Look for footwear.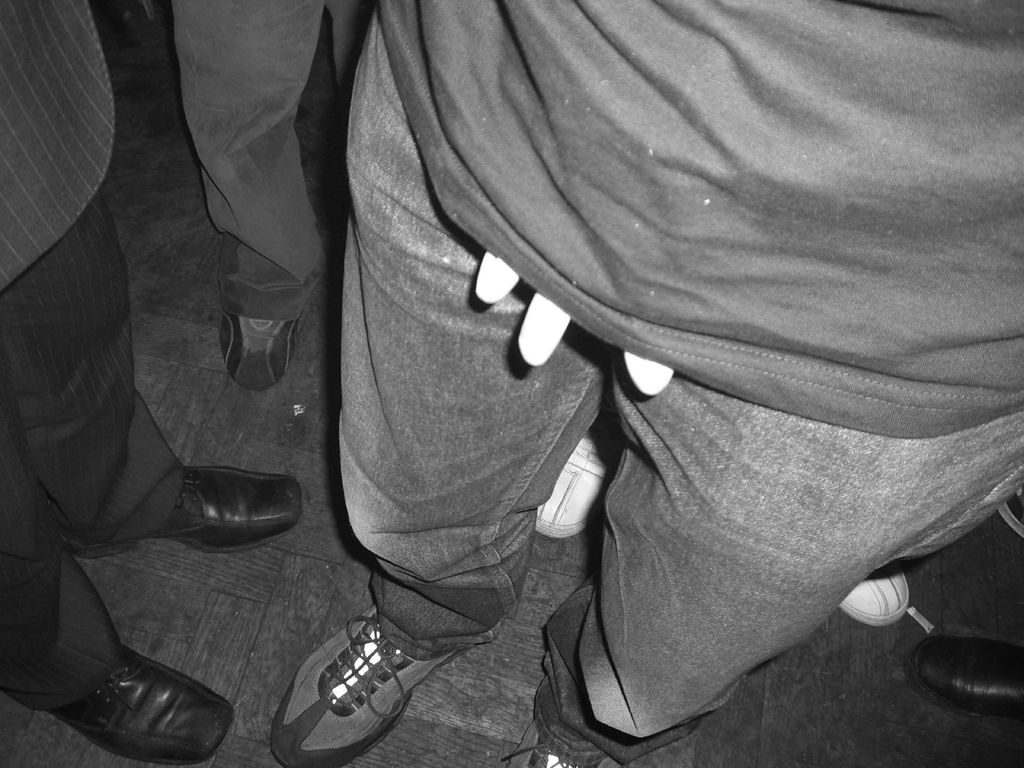
Found: pyautogui.locateOnScreen(911, 628, 1023, 717).
